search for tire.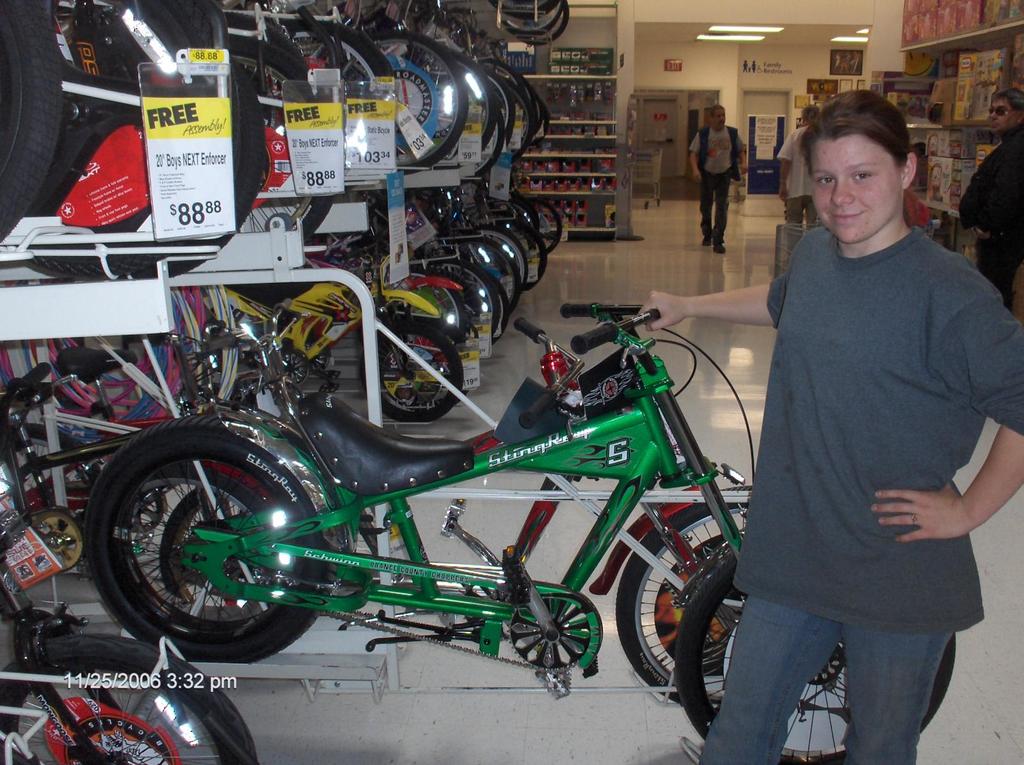
Found at {"x1": 355, "y1": 315, "x2": 458, "y2": 423}.
